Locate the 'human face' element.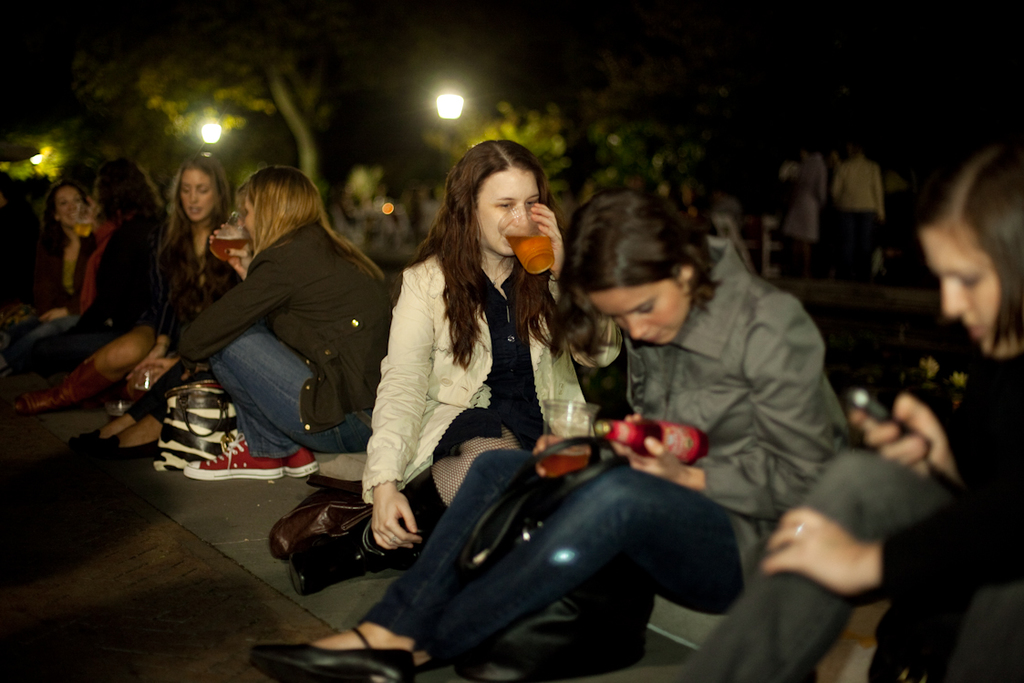
Element bbox: select_region(57, 188, 83, 227).
